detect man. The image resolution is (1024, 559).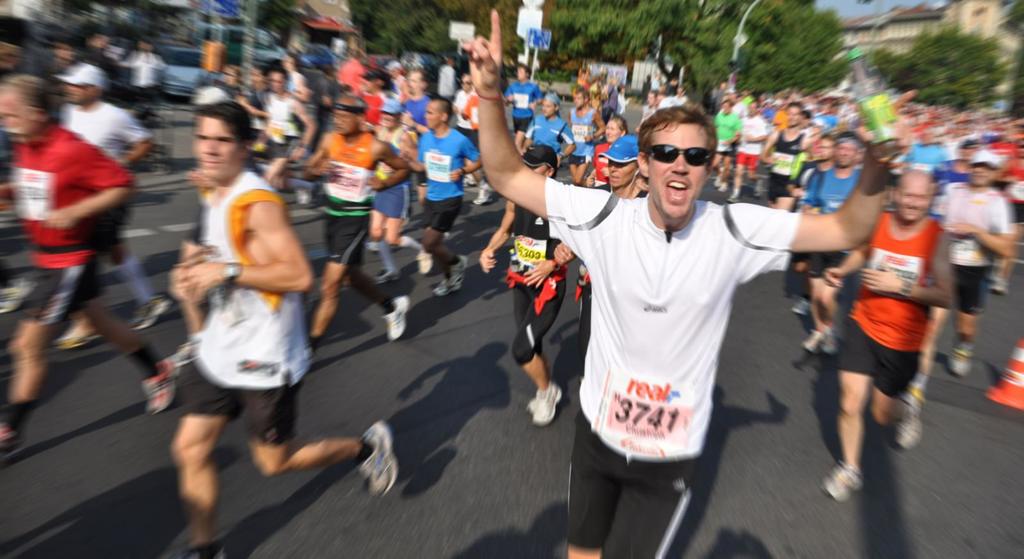
locate(453, 76, 477, 200).
